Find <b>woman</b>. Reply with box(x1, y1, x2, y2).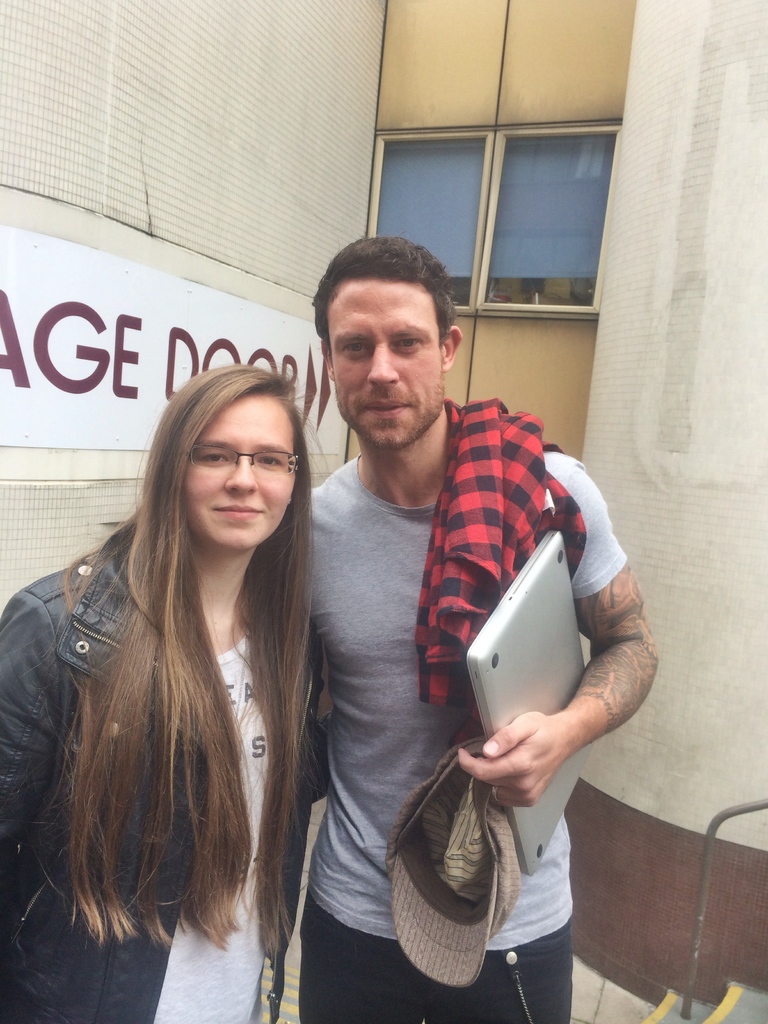
box(10, 362, 349, 1023).
